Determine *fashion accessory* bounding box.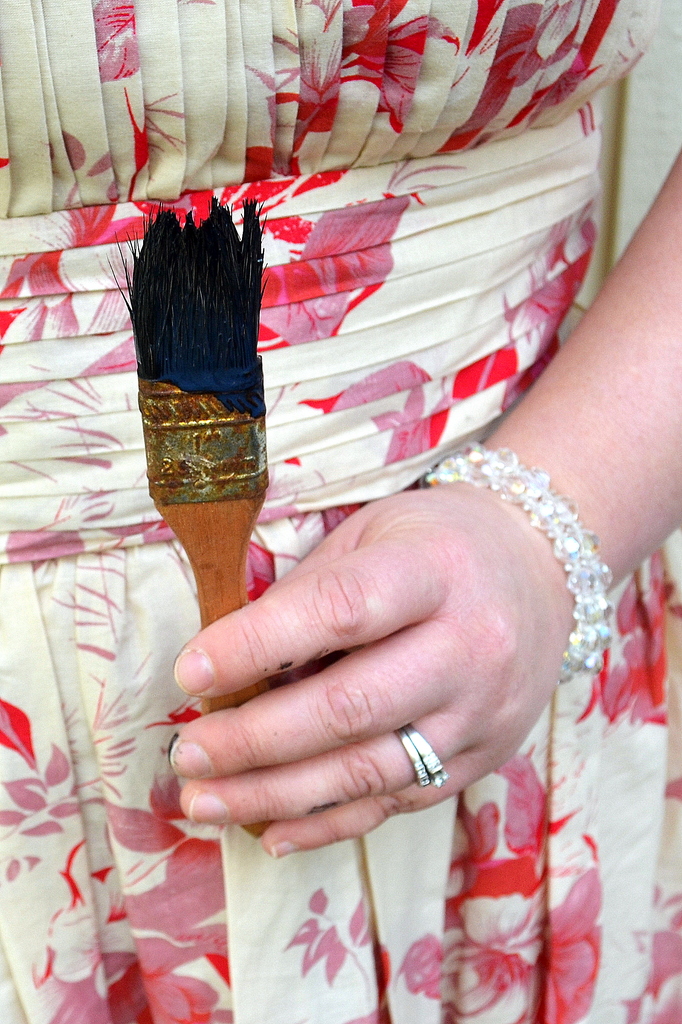
Determined: (394,724,450,797).
